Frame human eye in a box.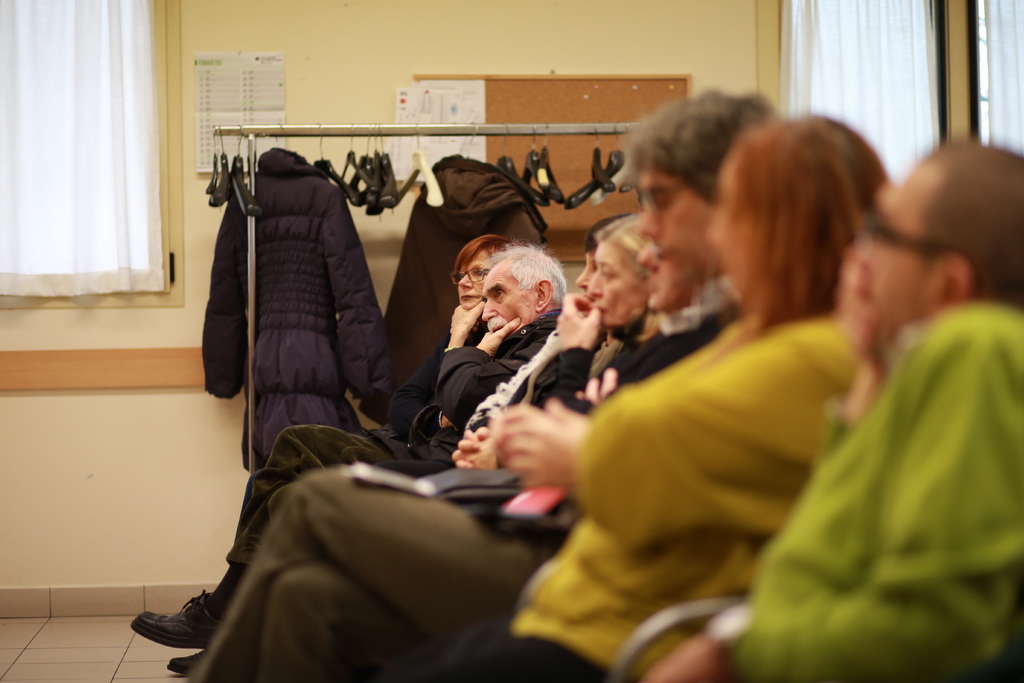
{"x1": 476, "y1": 267, "x2": 490, "y2": 279}.
